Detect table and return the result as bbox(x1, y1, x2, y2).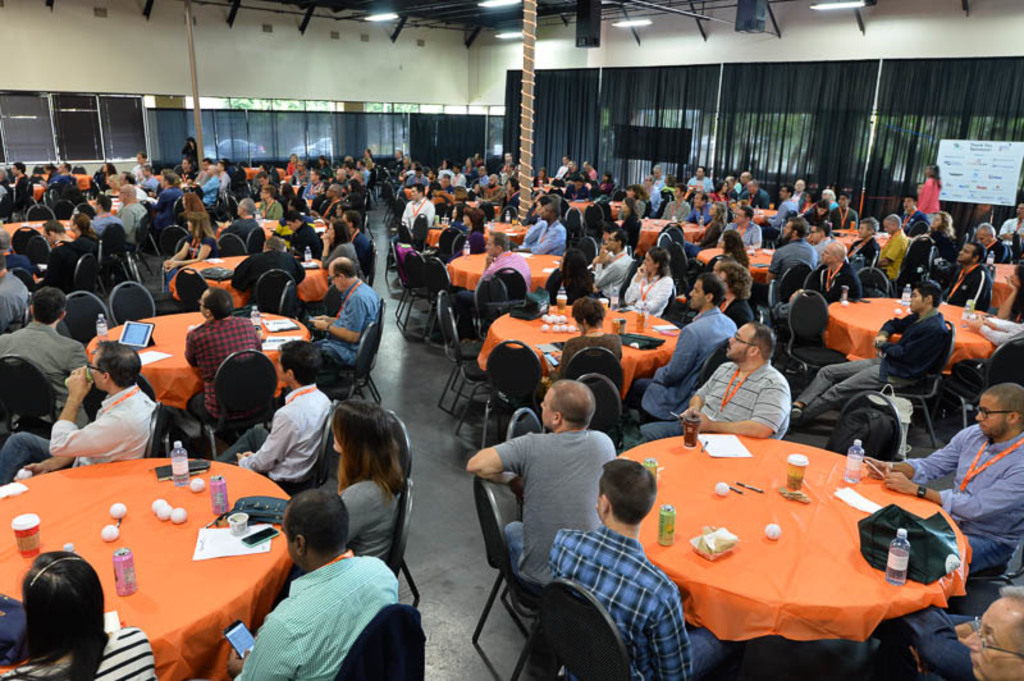
bbox(0, 451, 302, 680).
